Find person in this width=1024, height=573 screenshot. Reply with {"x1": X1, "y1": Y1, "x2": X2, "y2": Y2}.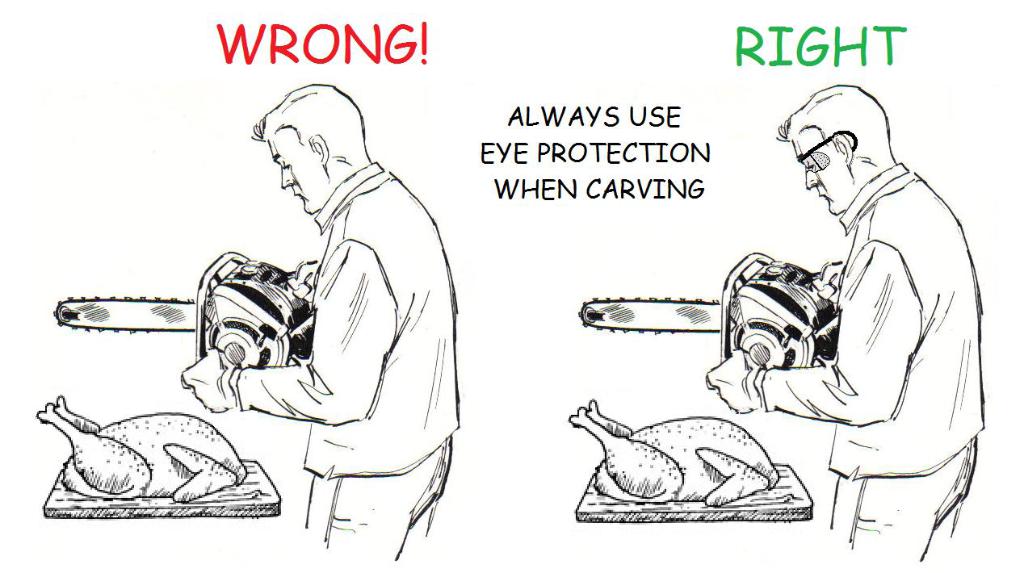
{"x1": 183, "y1": 83, "x2": 460, "y2": 563}.
